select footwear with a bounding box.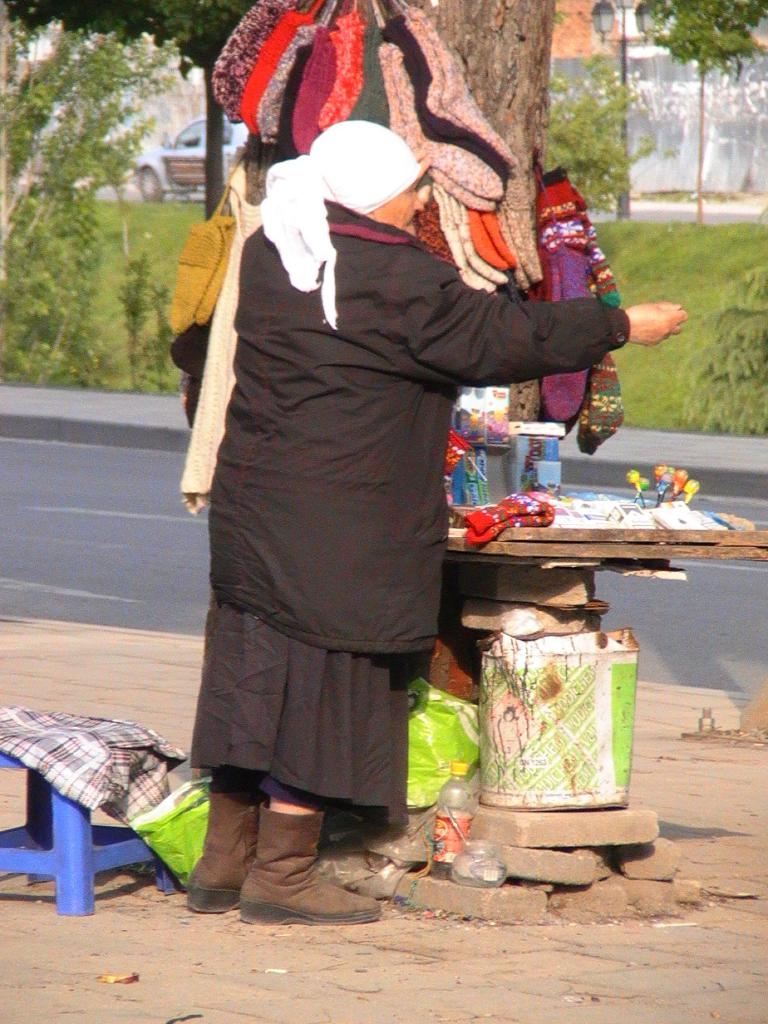
box=[237, 808, 389, 916].
